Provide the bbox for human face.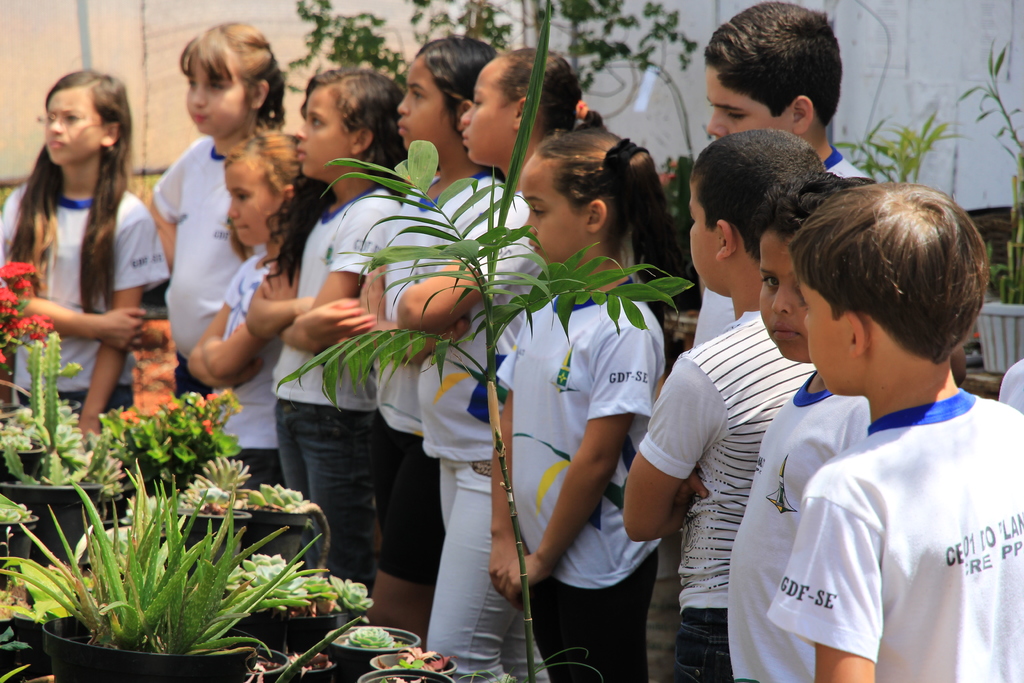
bbox=[707, 74, 798, 151].
